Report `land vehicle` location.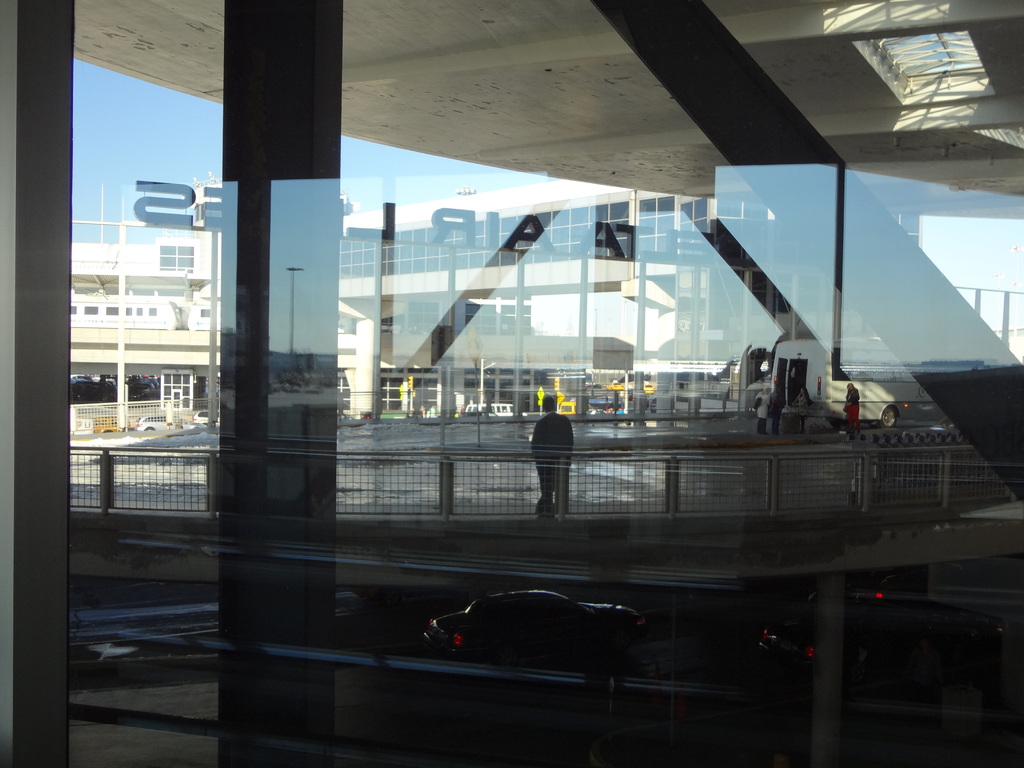
Report: 556, 401, 576, 412.
